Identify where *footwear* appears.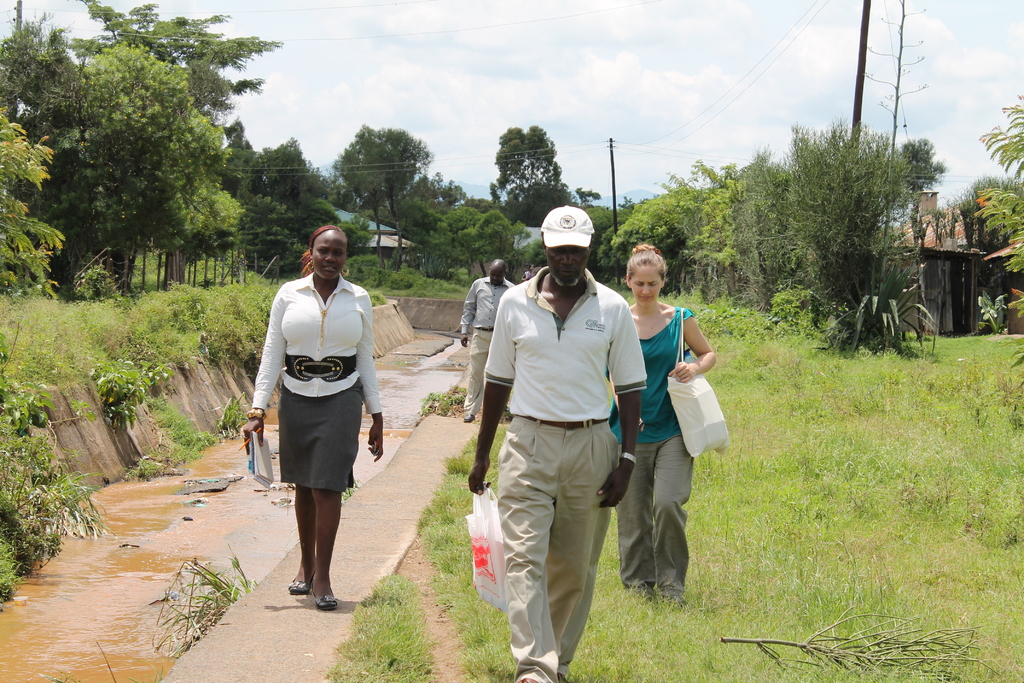
Appears at [left=522, top=672, right=544, bottom=682].
